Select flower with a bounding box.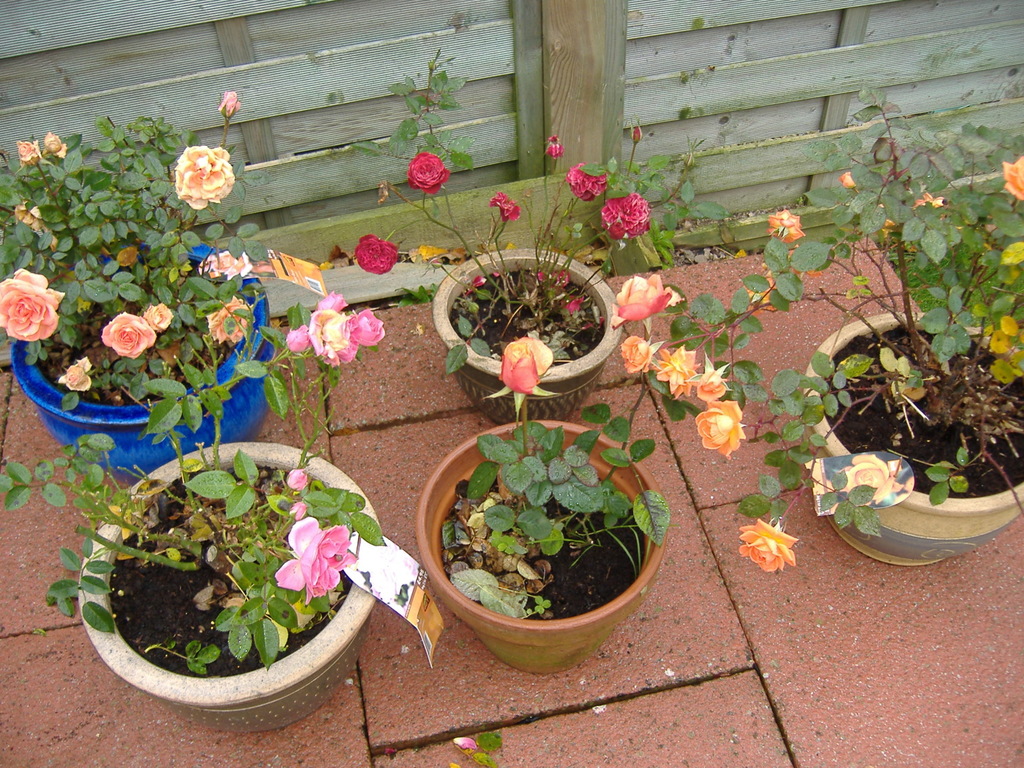
pyautogui.locateOnScreen(58, 361, 93, 392).
